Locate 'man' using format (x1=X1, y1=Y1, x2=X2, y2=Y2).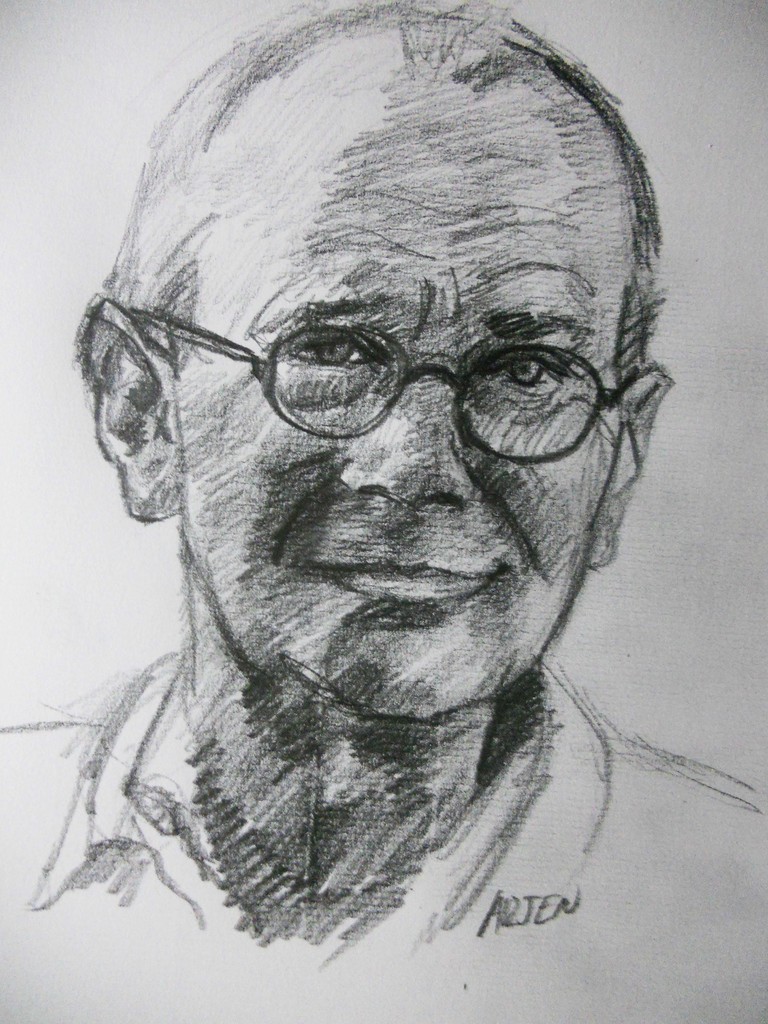
(x1=0, y1=38, x2=764, y2=994).
